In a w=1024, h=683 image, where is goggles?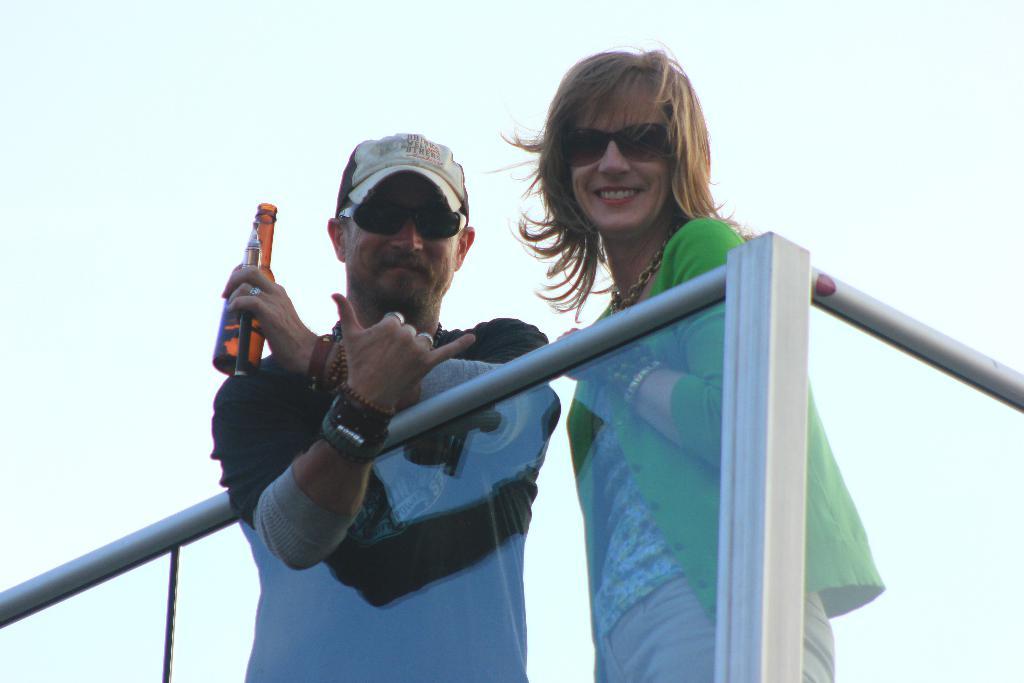
(left=557, top=120, right=680, bottom=167).
